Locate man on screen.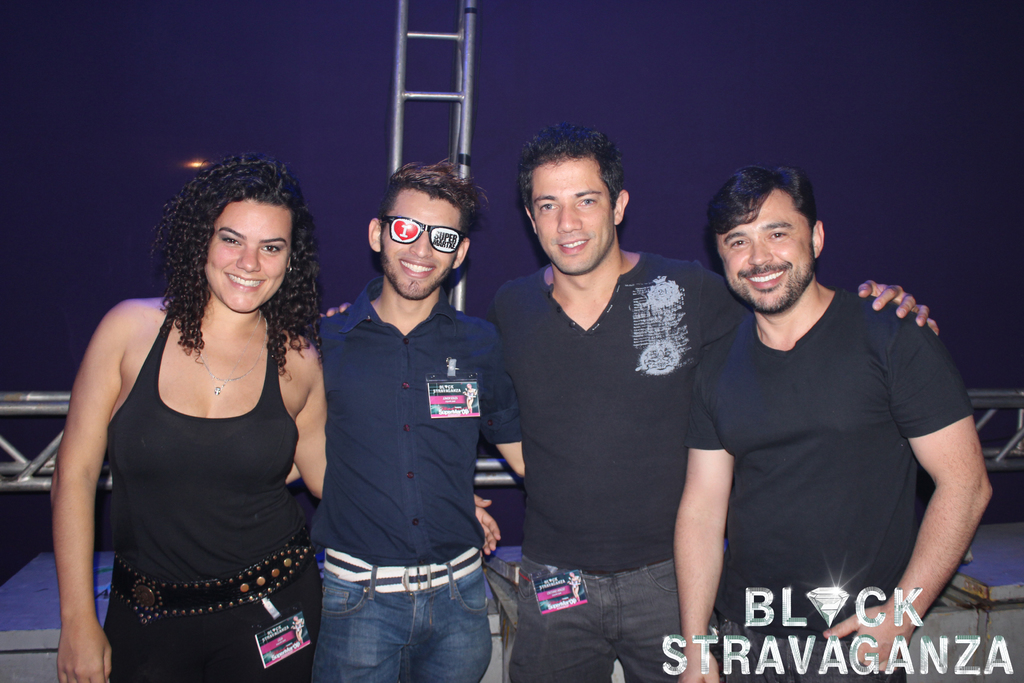
On screen at box(320, 124, 936, 682).
